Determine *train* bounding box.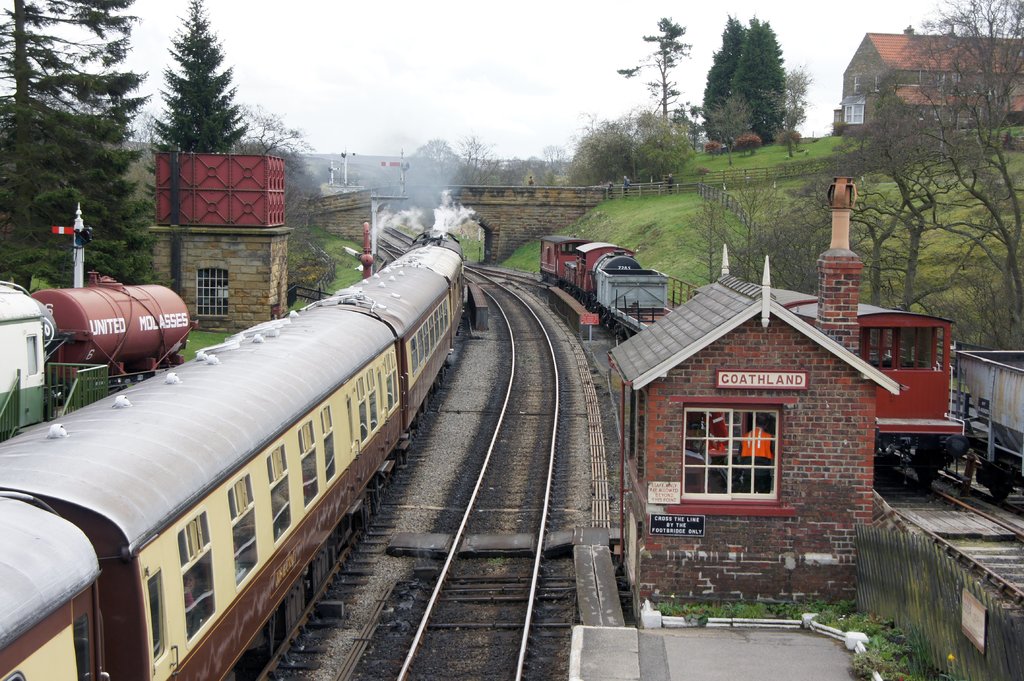
Determined: crop(538, 236, 696, 344).
